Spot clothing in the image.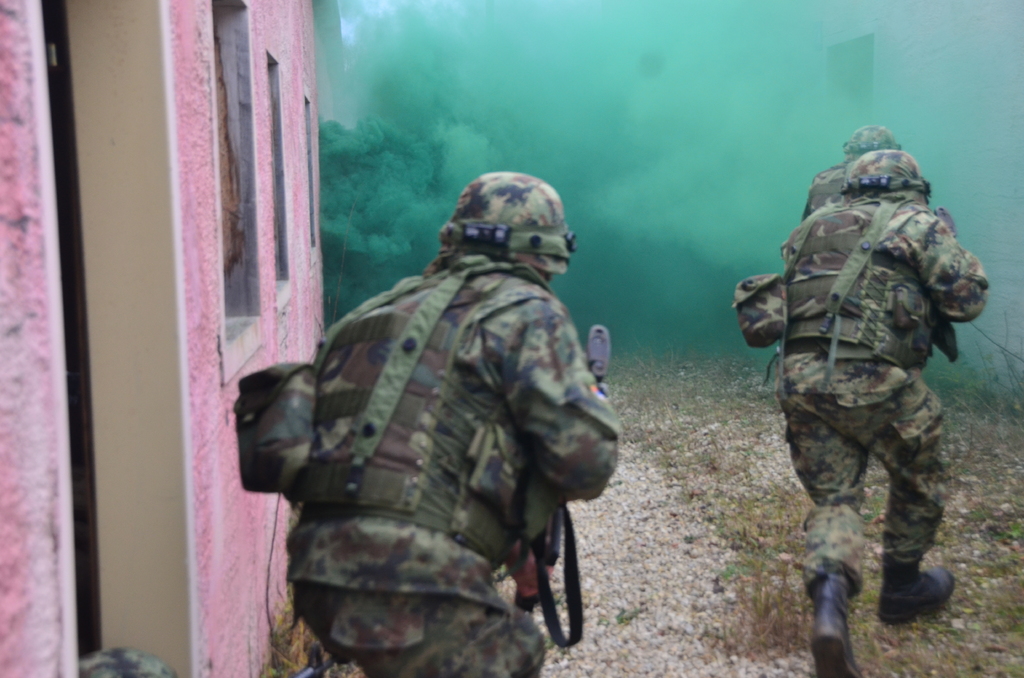
clothing found at x1=799, y1=166, x2=851, y2=222.
